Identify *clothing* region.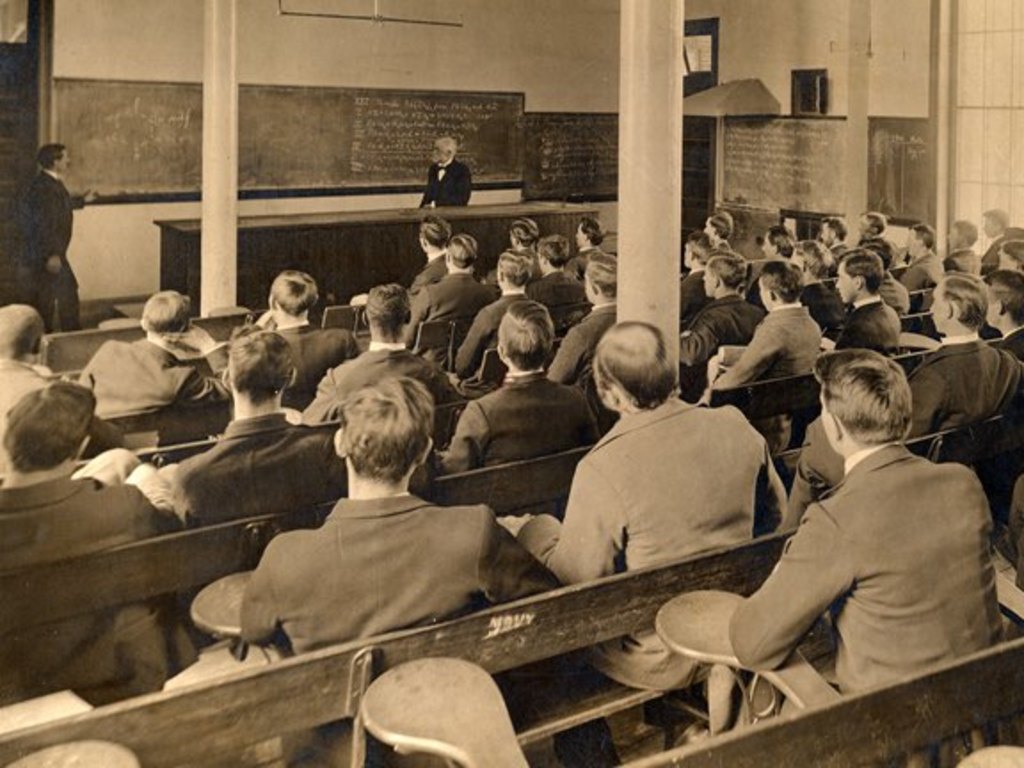
Region: 725,432,1008,708.
